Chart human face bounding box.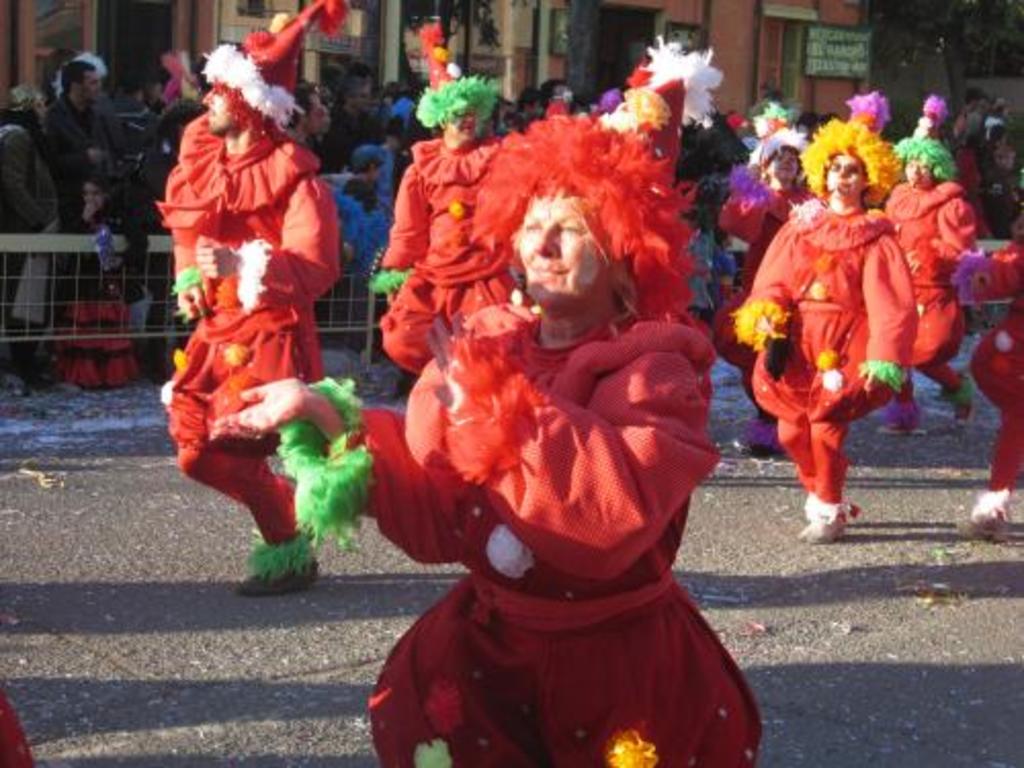
Charted: l=901, t=154, r=934, b=190.
